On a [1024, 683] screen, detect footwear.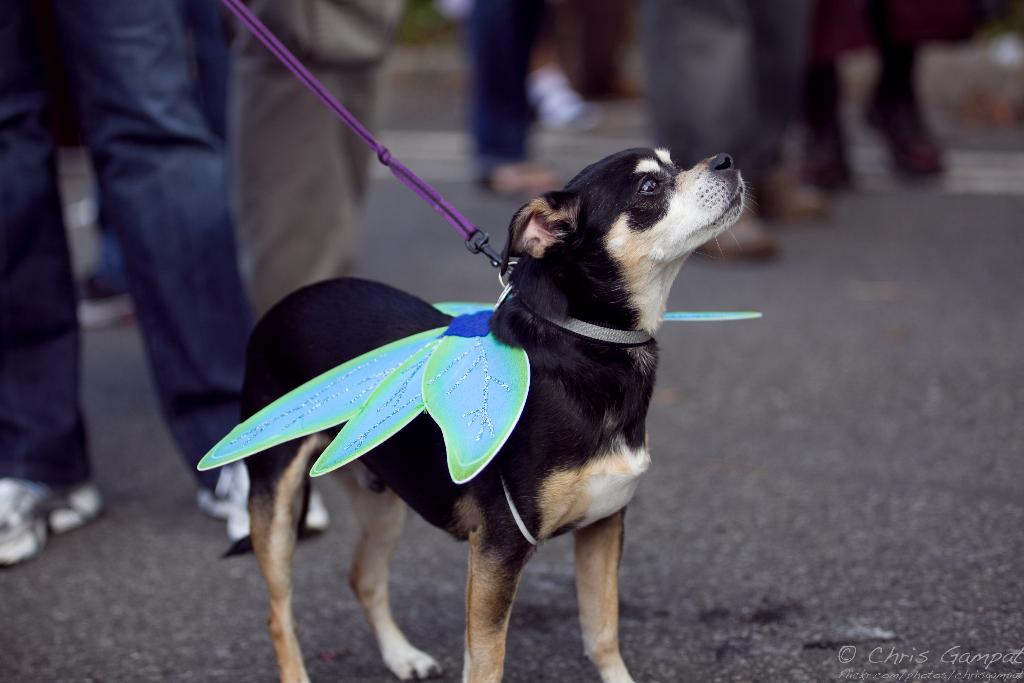
box(0, 461, 98, 581).
